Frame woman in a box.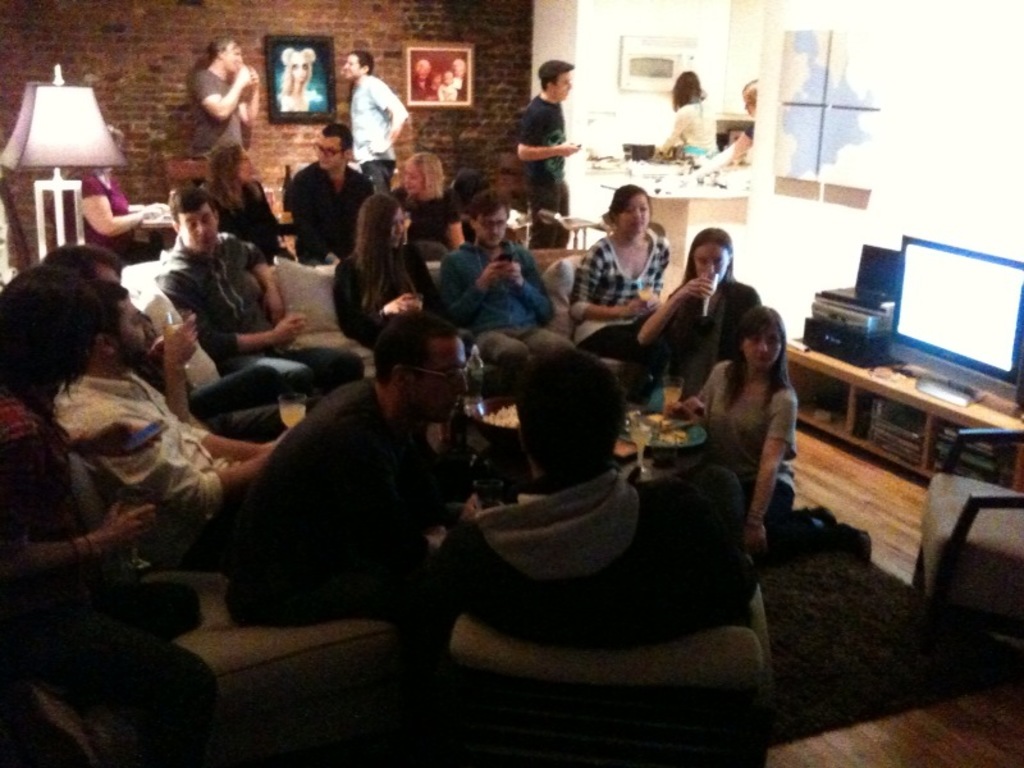
bbox=(687, 303, 808, 556).
